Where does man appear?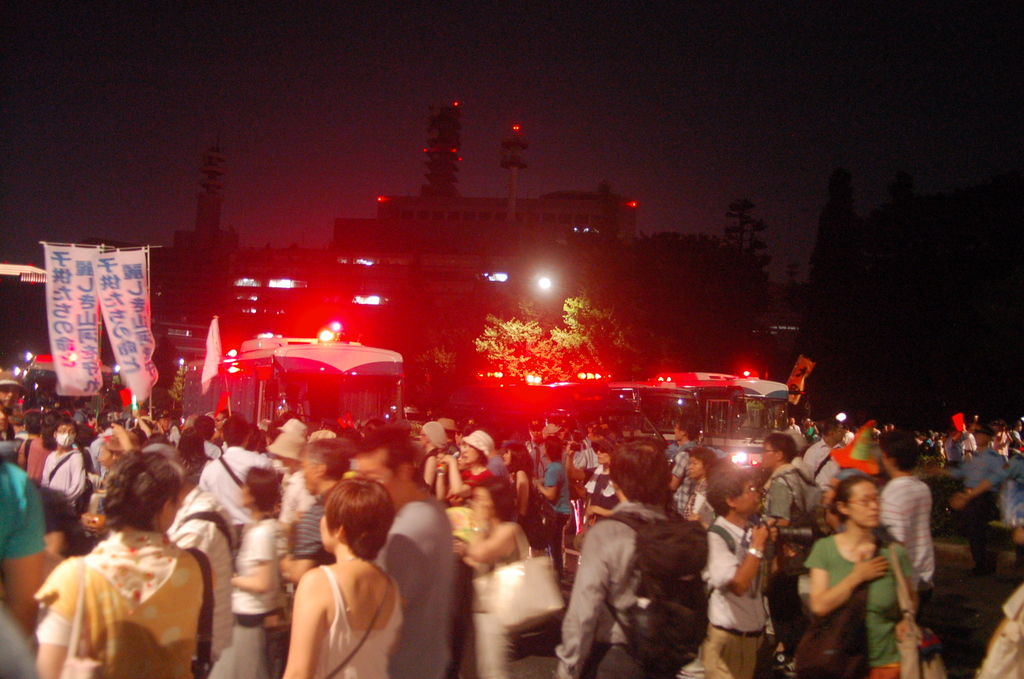
Appears at (left=699, top=465, right=778, bottom=678).
